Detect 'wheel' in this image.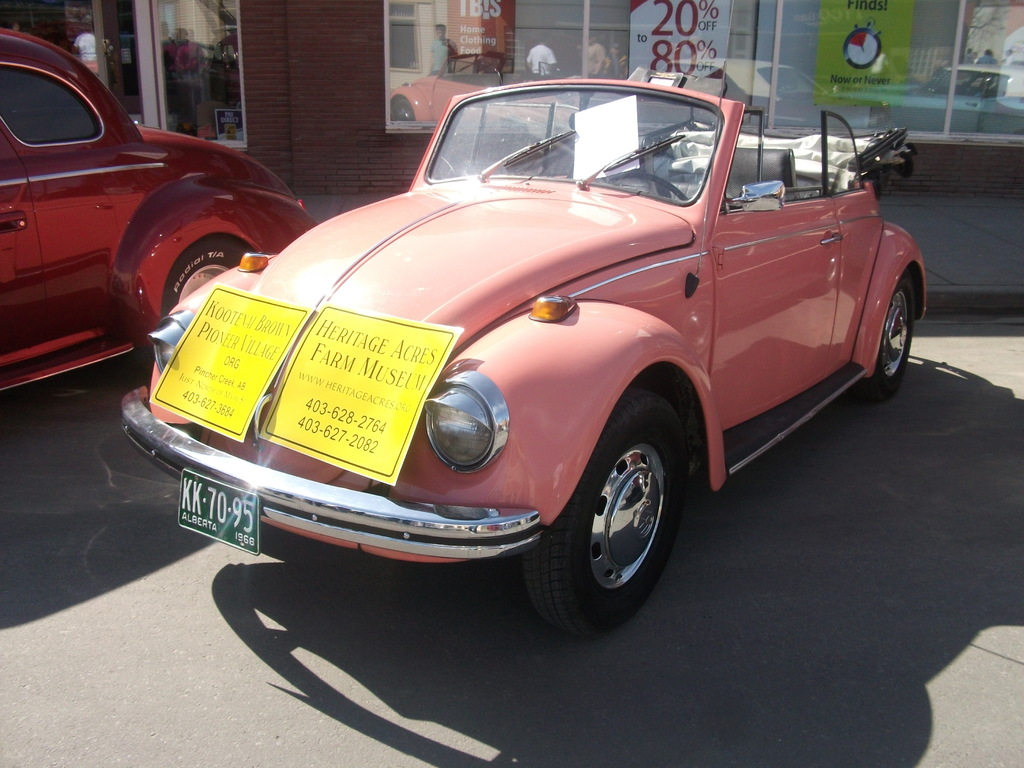
Detection: (611, 165, 685, 210).
